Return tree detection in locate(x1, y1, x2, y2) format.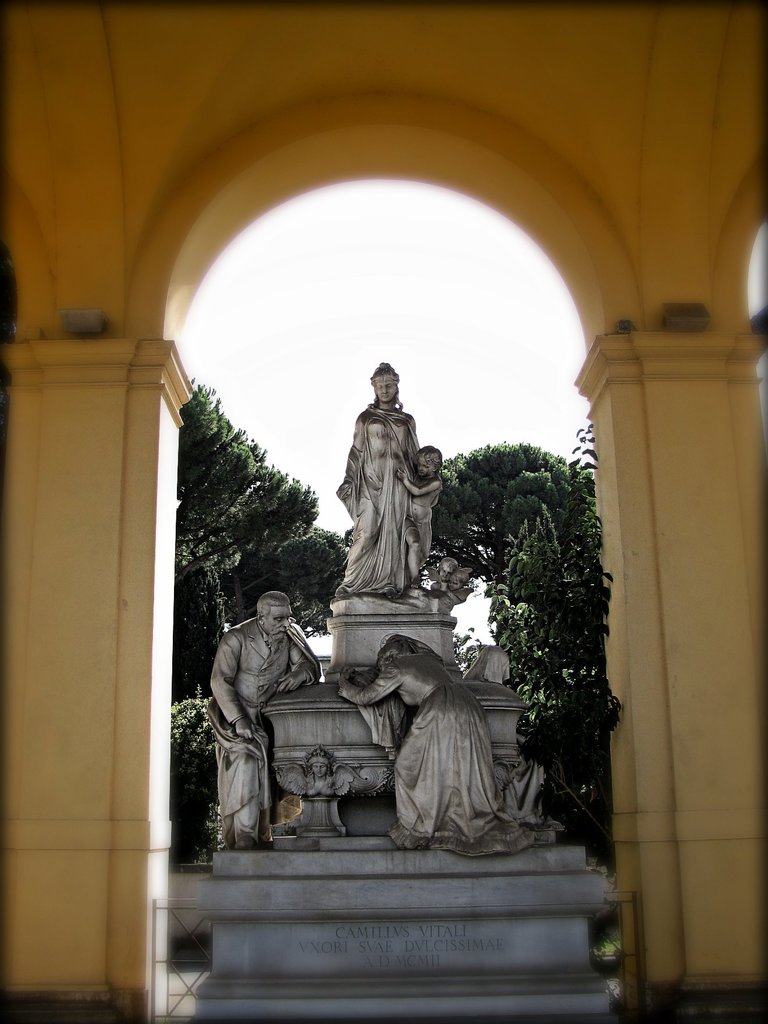
locate(169, 384, 348, 867).
